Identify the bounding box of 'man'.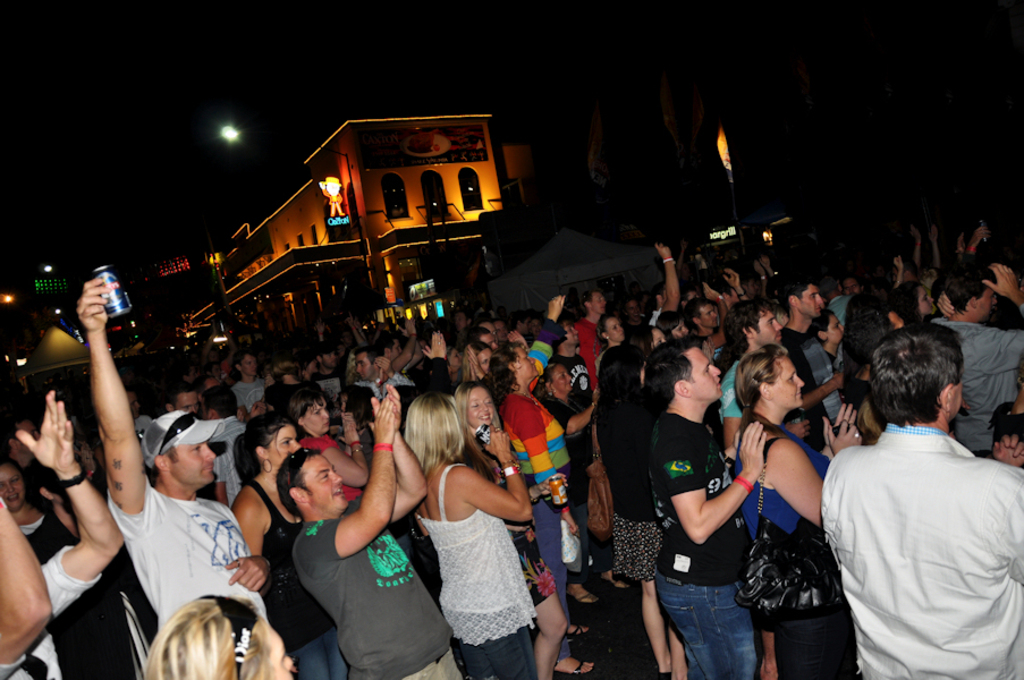
<bbox>576, 287, 610, 389</bbox>.
